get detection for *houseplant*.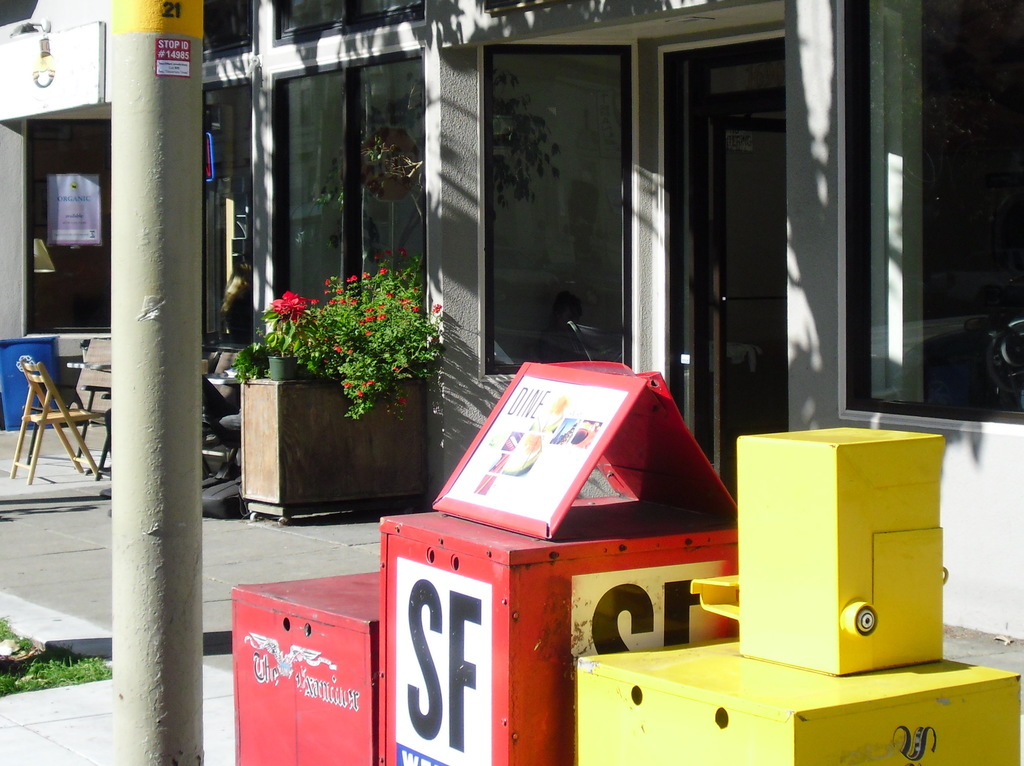
Detection: (316,253,449,418).
